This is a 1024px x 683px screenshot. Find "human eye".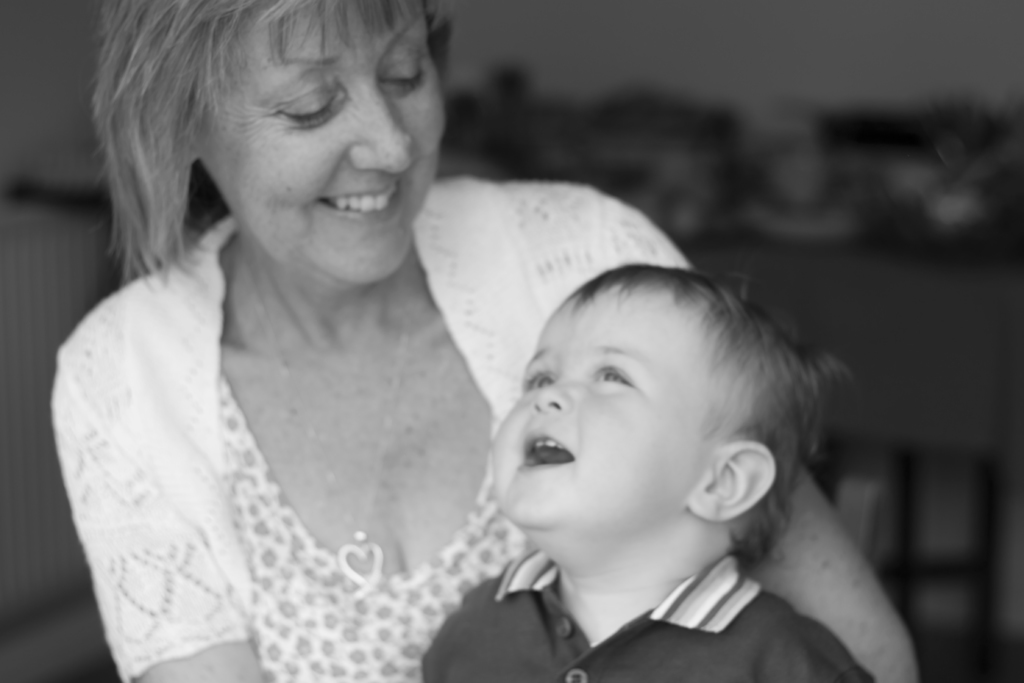
Bounding box: <bbox>593, 371, 635, 388</bbox>.
